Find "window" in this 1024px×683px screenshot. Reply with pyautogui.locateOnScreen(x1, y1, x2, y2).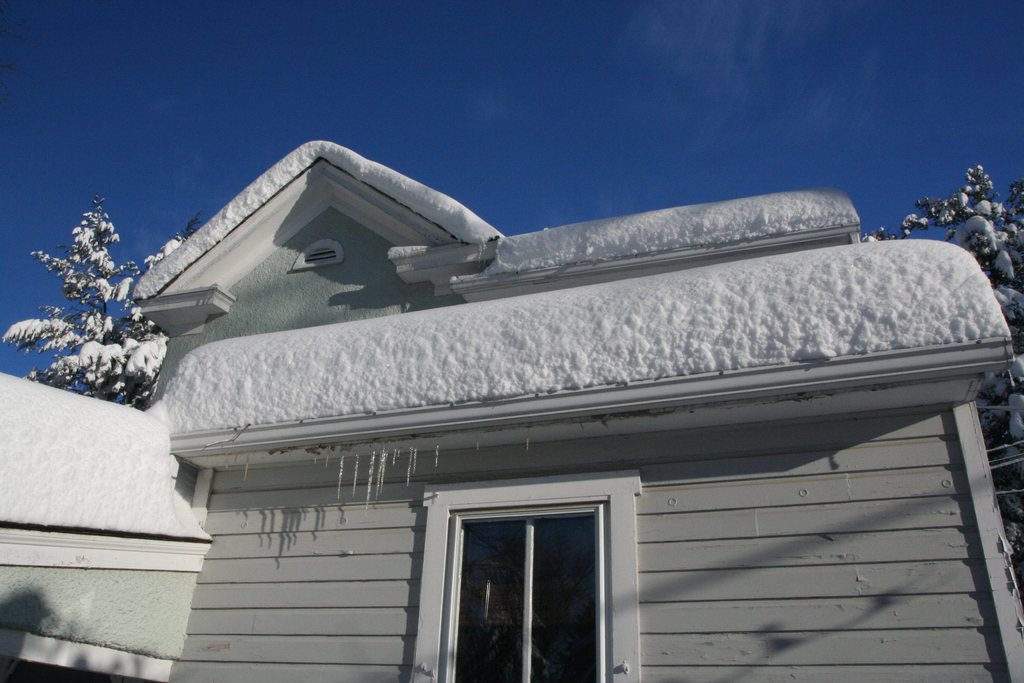
pyautogui.locateOnScreen(435, 482, 621, 664).
